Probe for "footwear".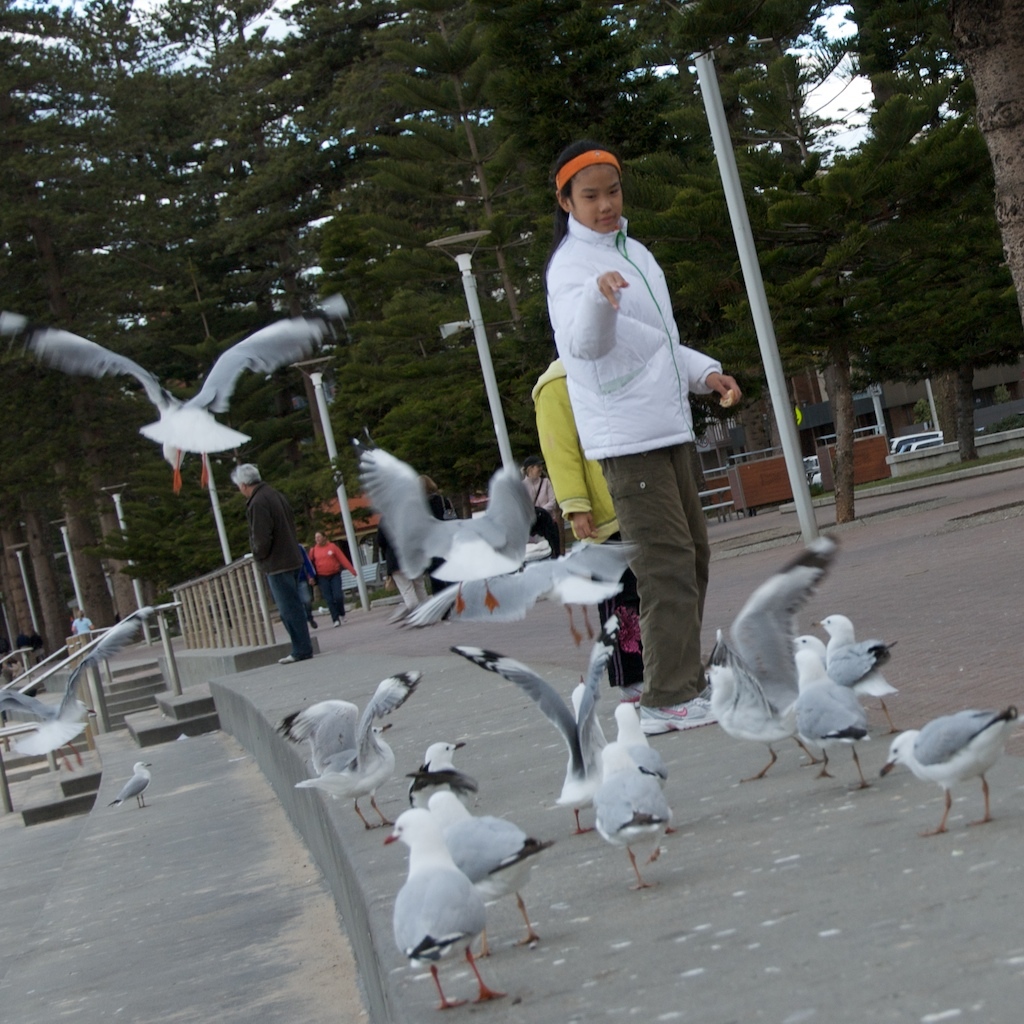
Probe result: 699, 673, 712, 699.
